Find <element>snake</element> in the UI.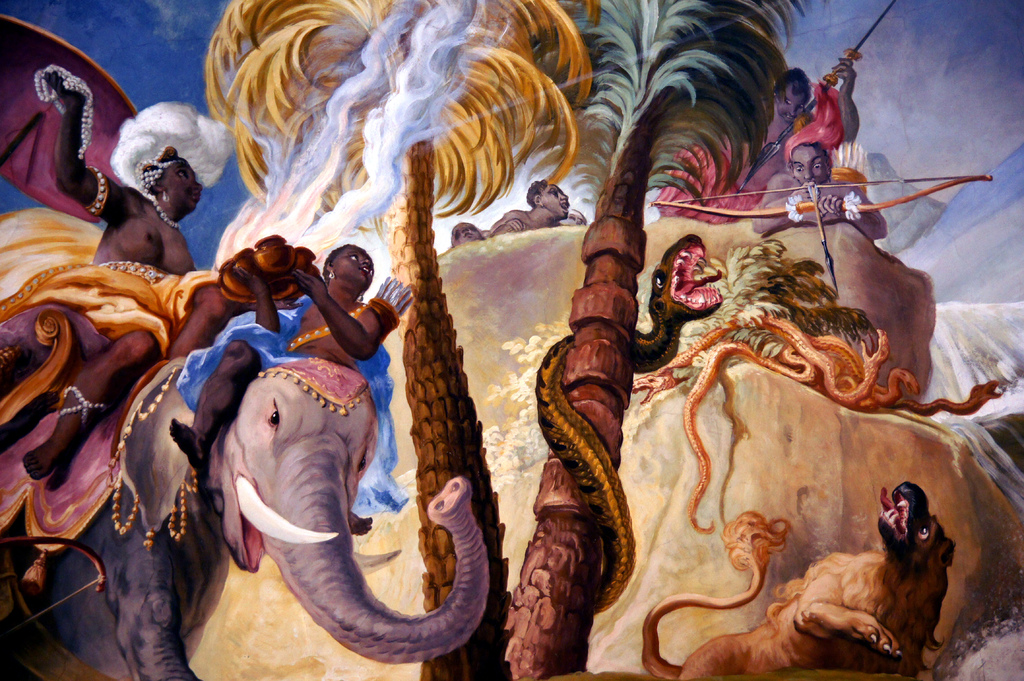
UI element at x1=658, y1=318, x2=887, y2=410.
